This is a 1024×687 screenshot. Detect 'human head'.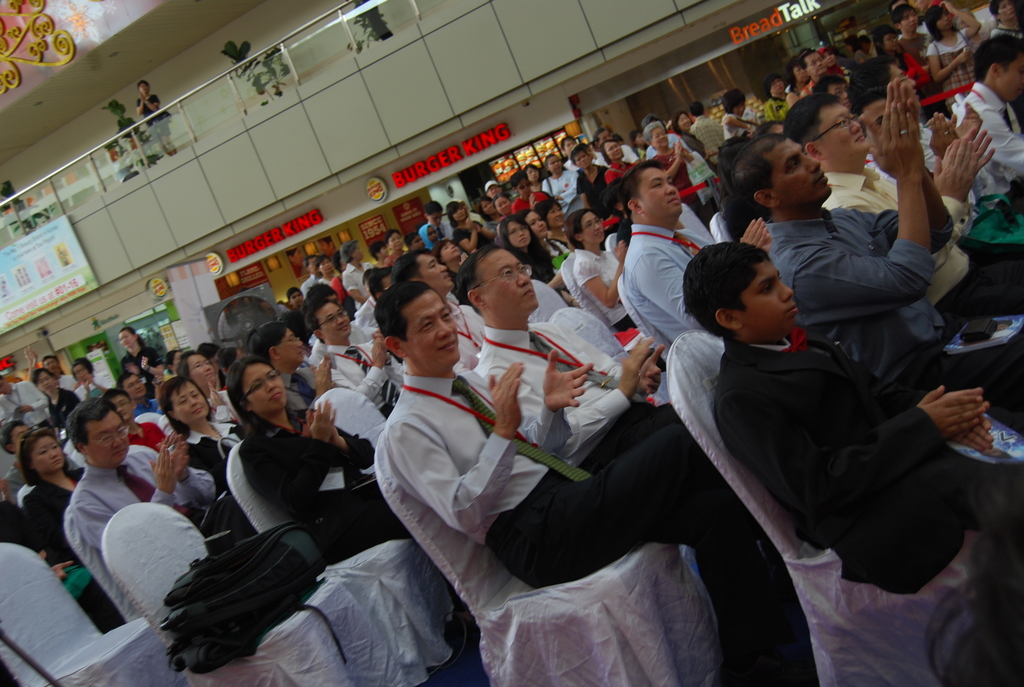
<region>449, 201, 467, 221</region>.
